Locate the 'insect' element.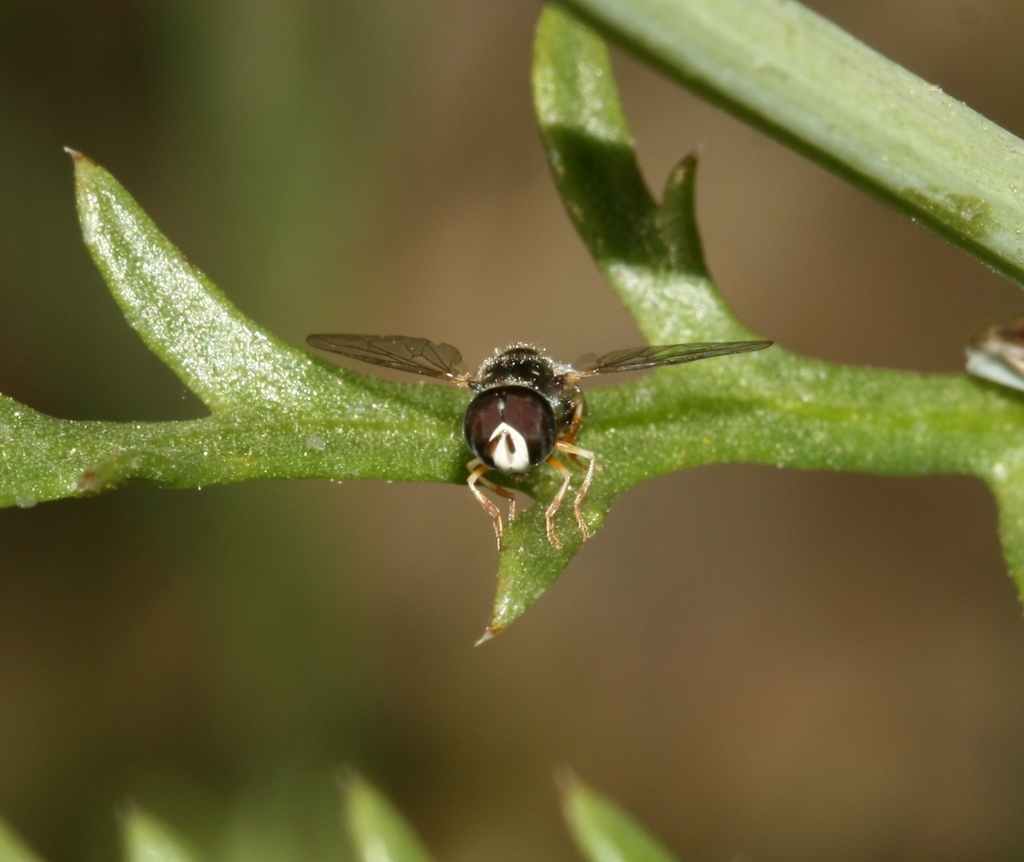
Element bbox: 301:332:779:556.
